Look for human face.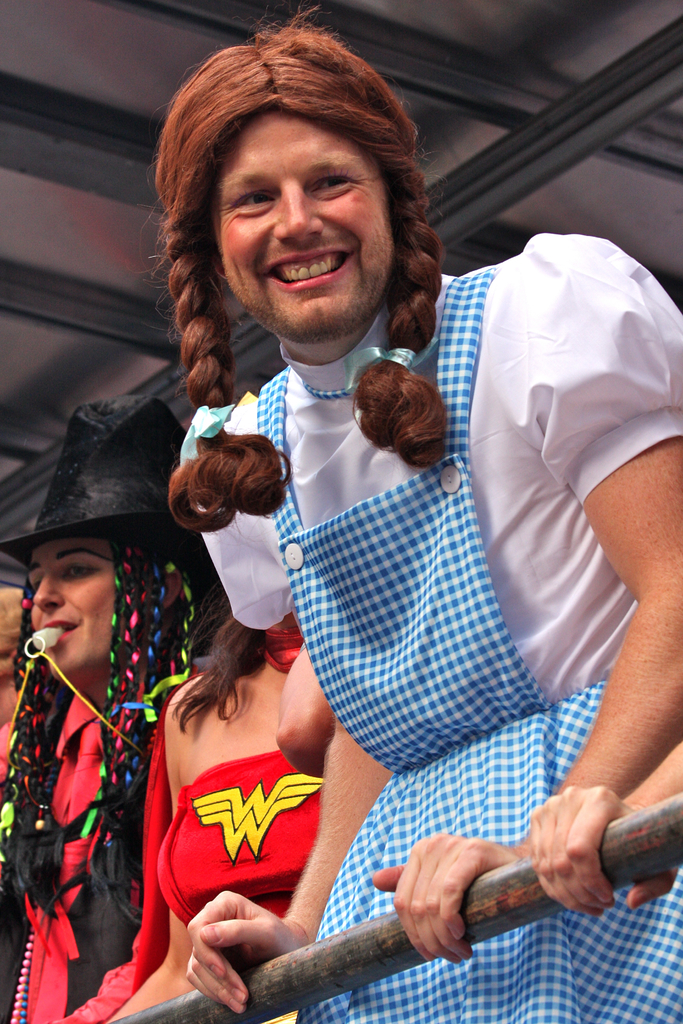
Found: crop(227, 111, 401, 346).
